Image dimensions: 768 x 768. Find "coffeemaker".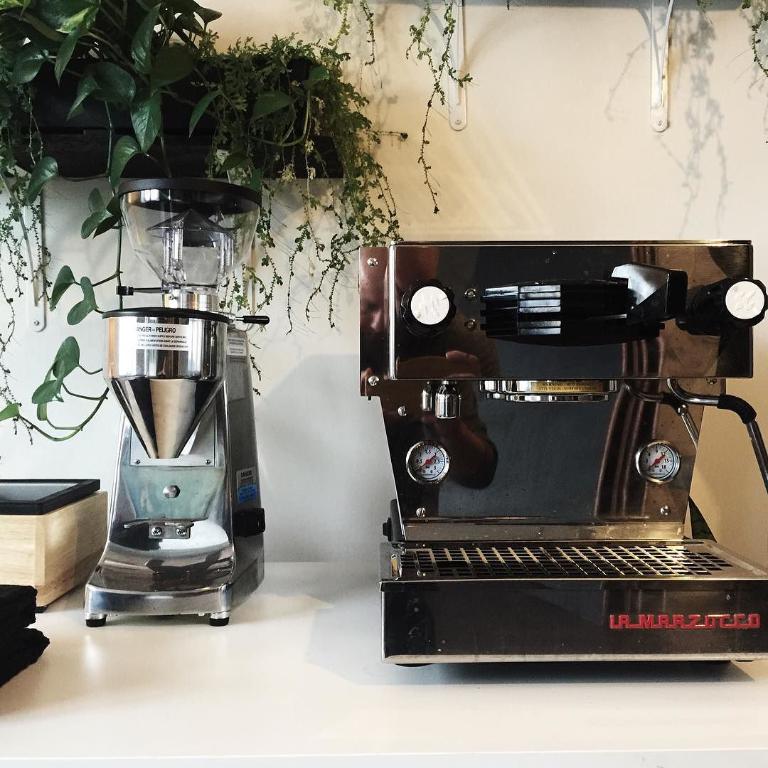
(358, 237, 767, 667).
